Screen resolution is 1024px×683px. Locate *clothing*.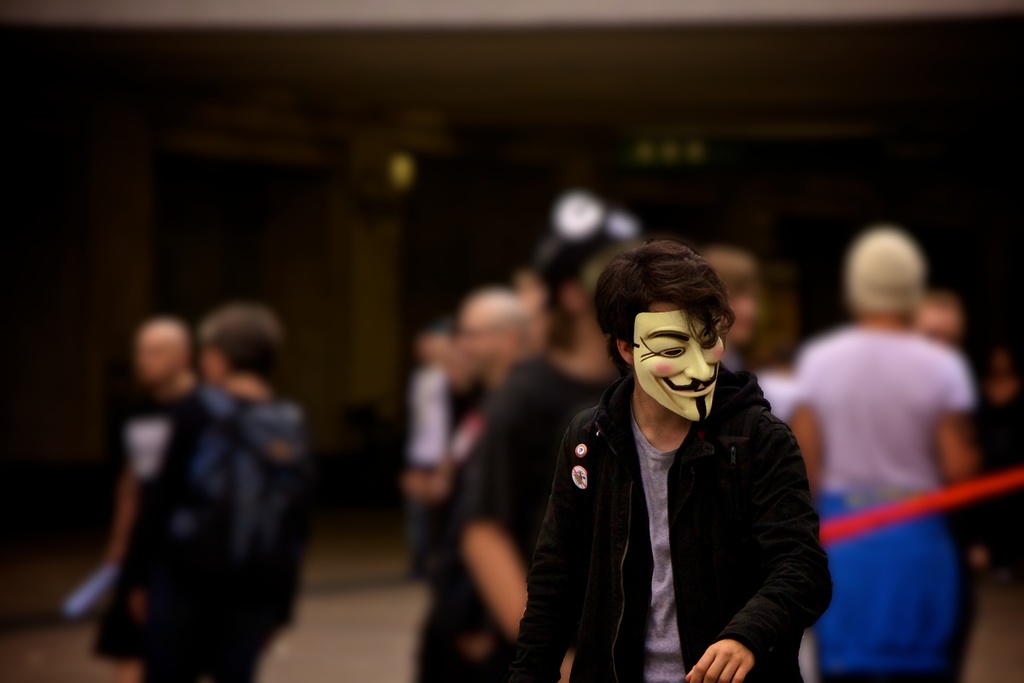
x1=781 y1=325 x2=980 y2=682.
